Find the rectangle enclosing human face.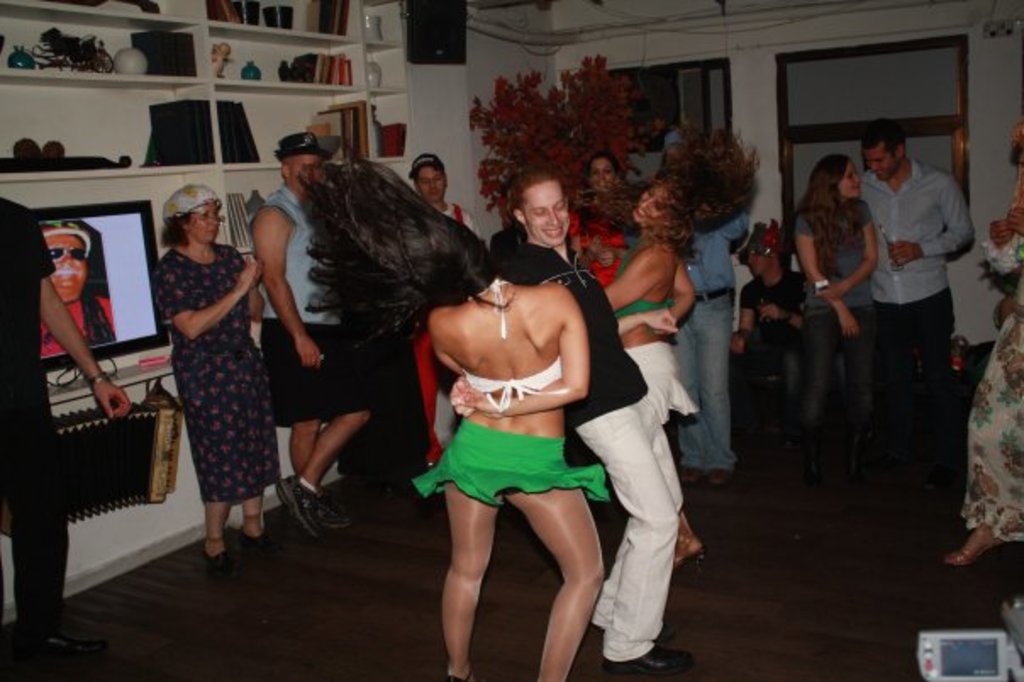
<region>858, 144, 899, 182</region>.
